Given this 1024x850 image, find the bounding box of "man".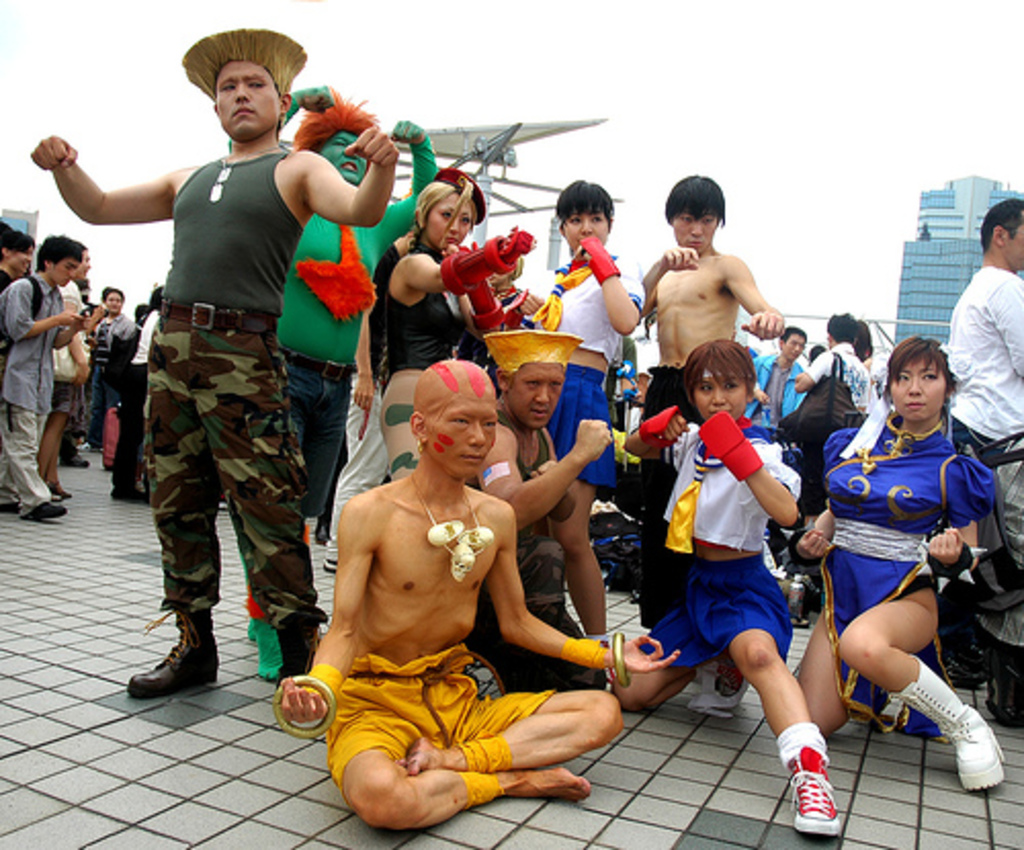
471,332,612,684.
